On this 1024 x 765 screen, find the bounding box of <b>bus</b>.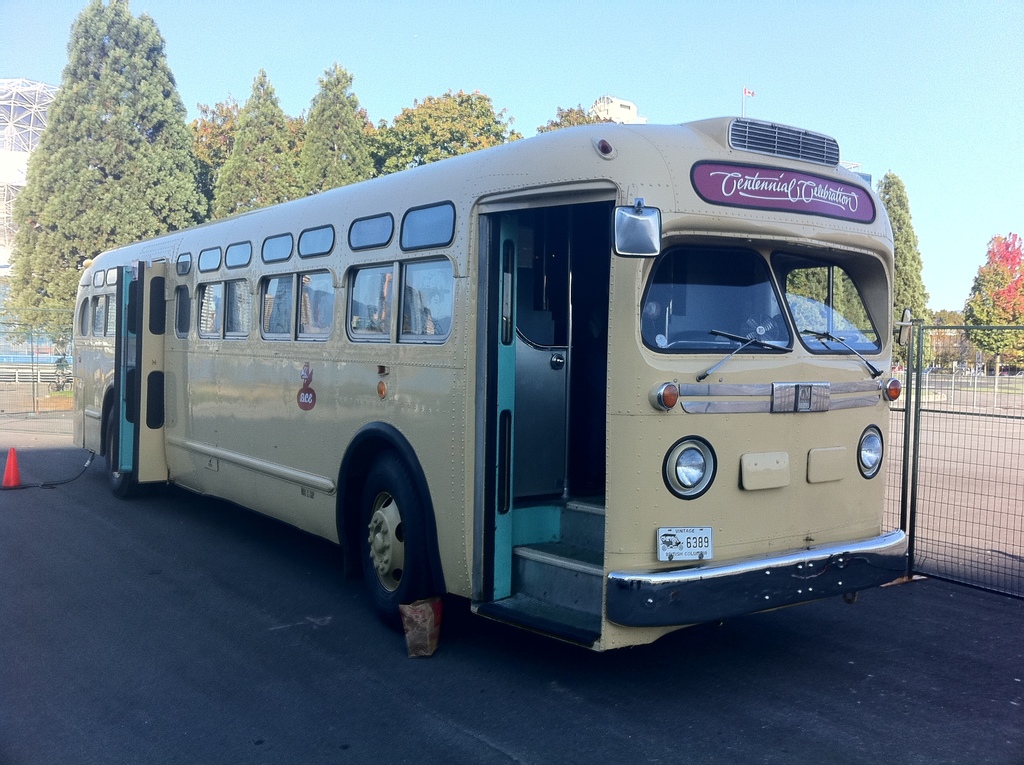
Bounding box: pyautogui.locateOnScreen(65, 113, 913, 661).
